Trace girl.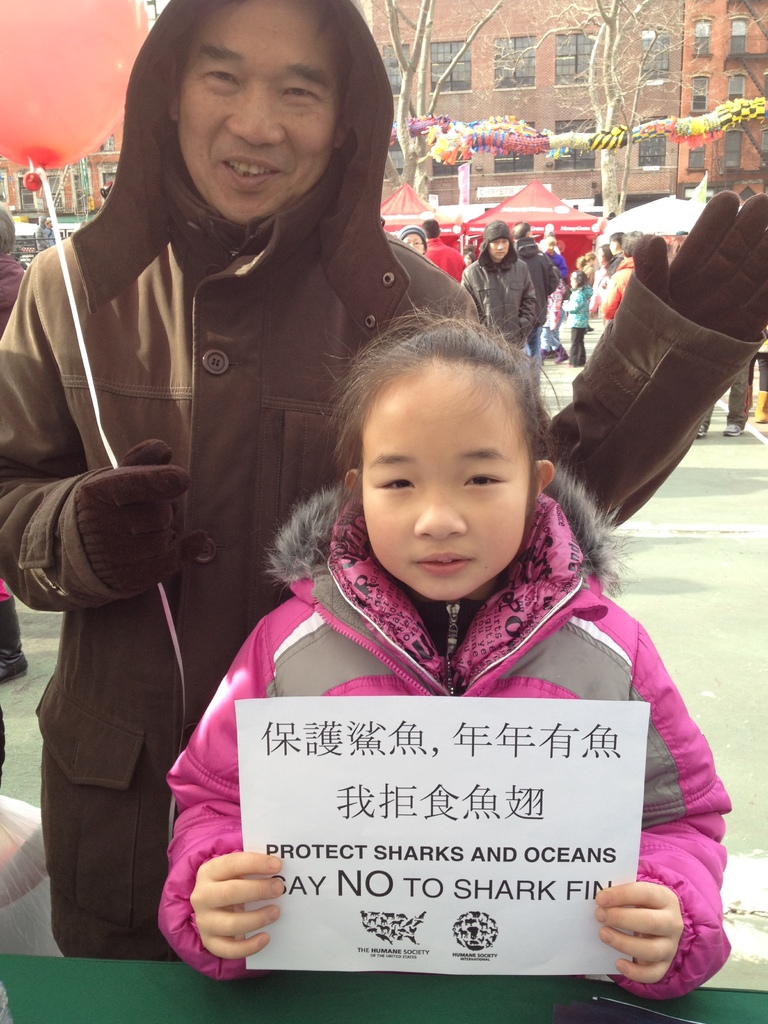
Traced to {"x1": 161, "y1": 304, "x2": 733, "y2": 1000}.
